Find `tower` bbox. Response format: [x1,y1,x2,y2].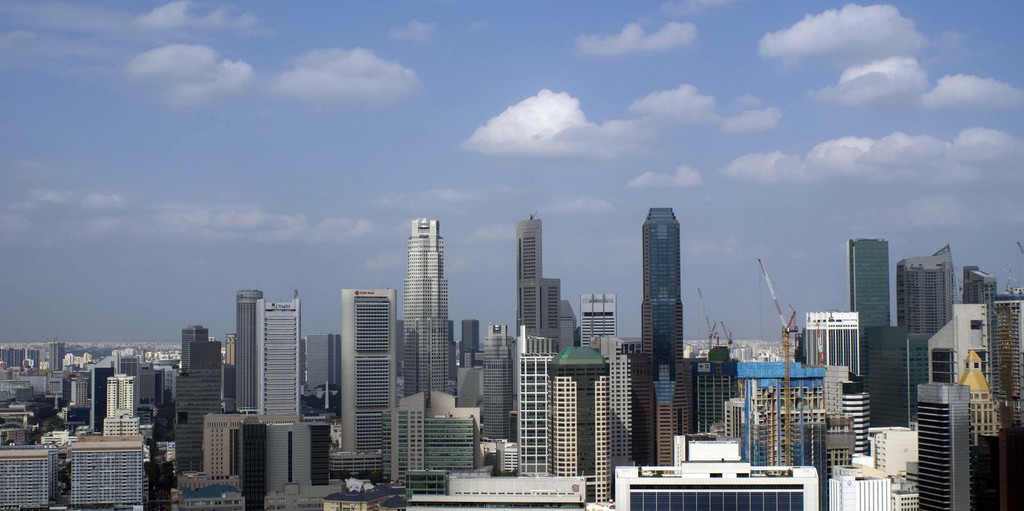
[555,347,614,489].
